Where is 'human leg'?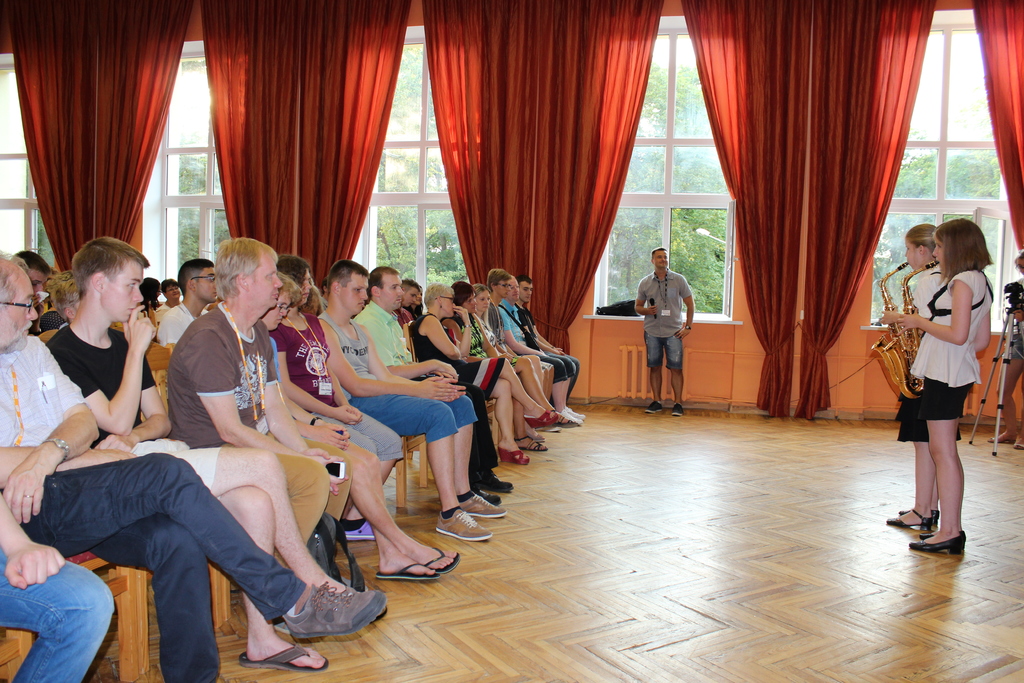
l=508, t=360, r=548, b=418.
